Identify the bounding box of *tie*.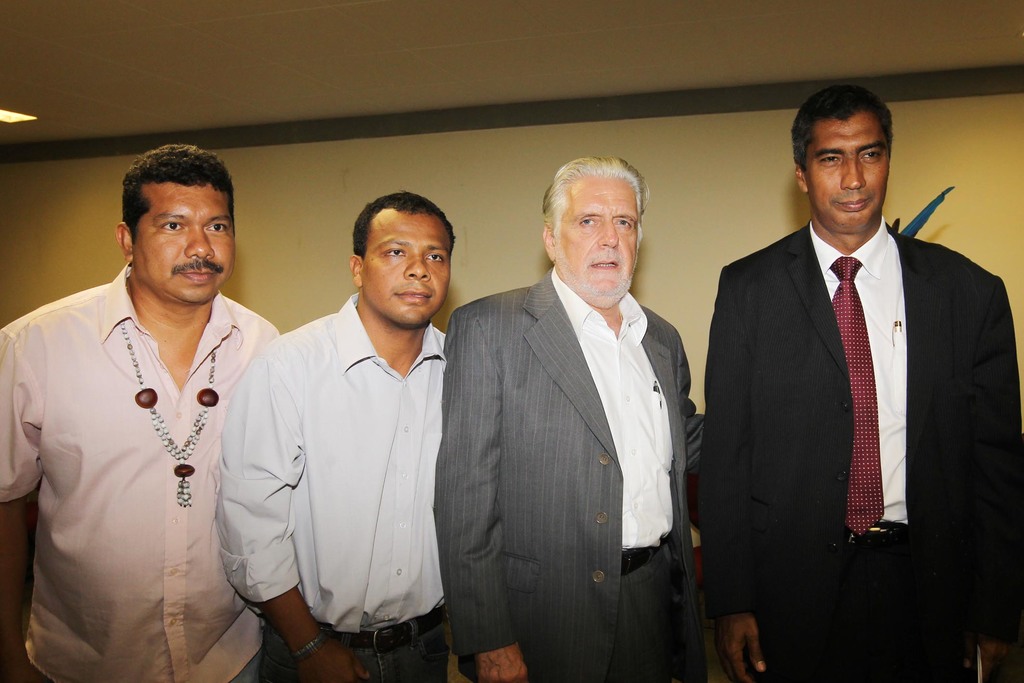
Rect(829, 254, 884, 540).
